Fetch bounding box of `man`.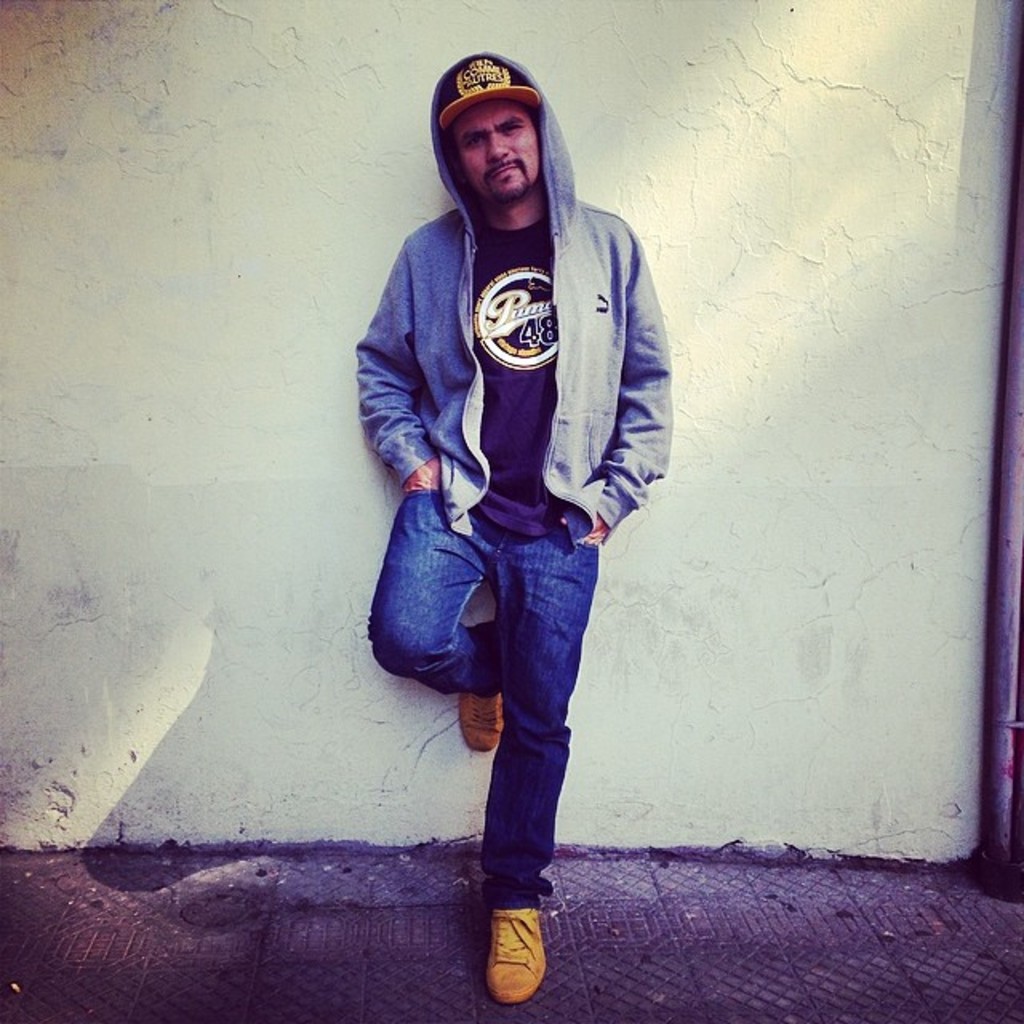
Bbox: [x1=346, y1=70, x2=693, y2=931].
